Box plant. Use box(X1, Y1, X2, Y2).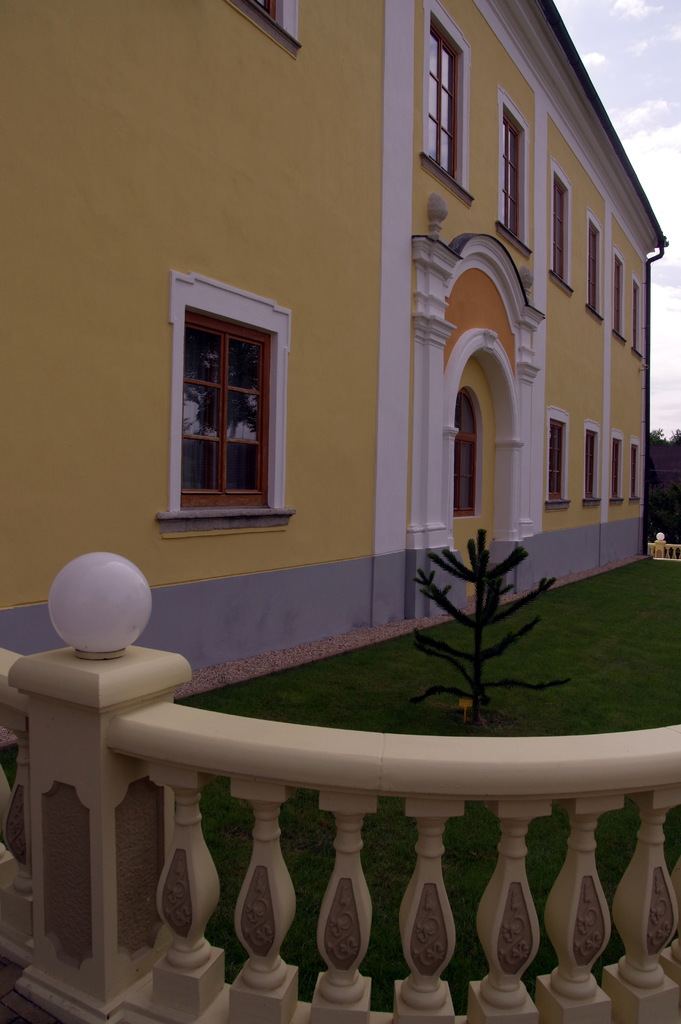
box(0, 743, 19, 788).
